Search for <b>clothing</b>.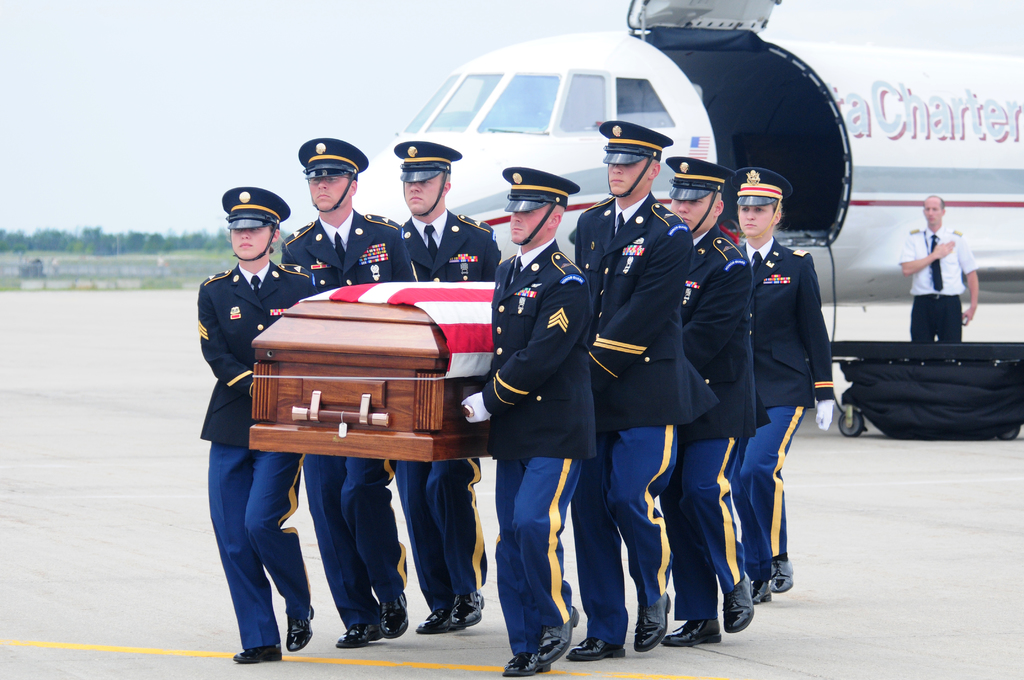
Found at pyautogui.locateOnScreen(658, 219, 769, 622).
